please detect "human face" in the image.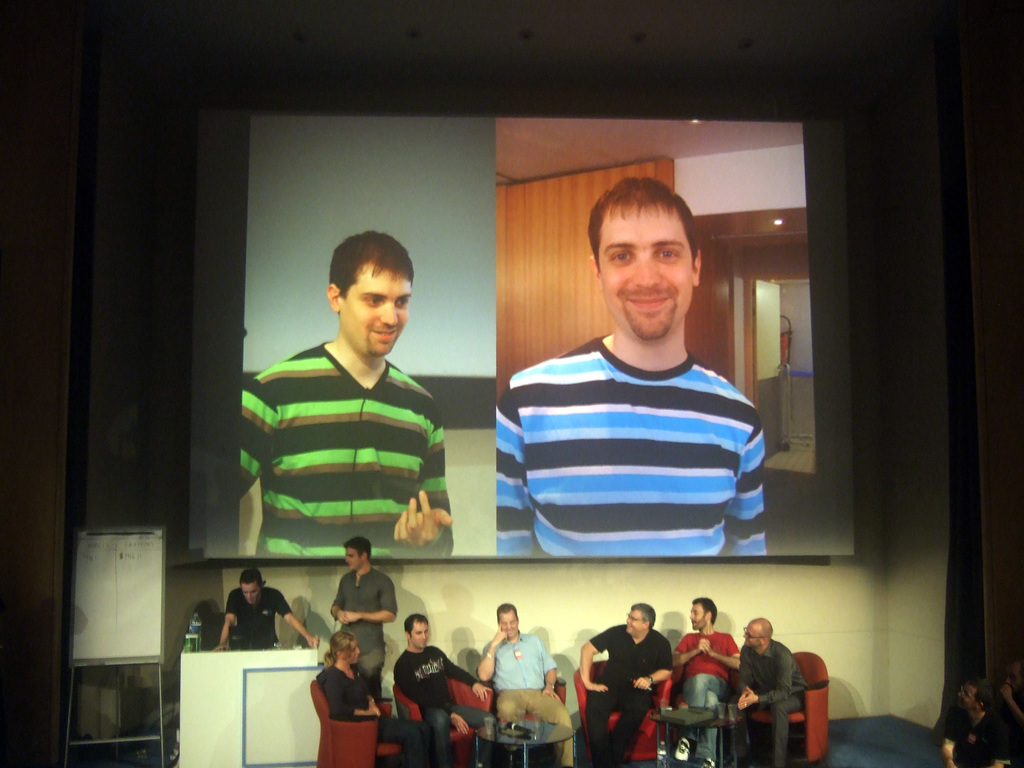
[x1=340, y1=261, x2=413, y2=353].
